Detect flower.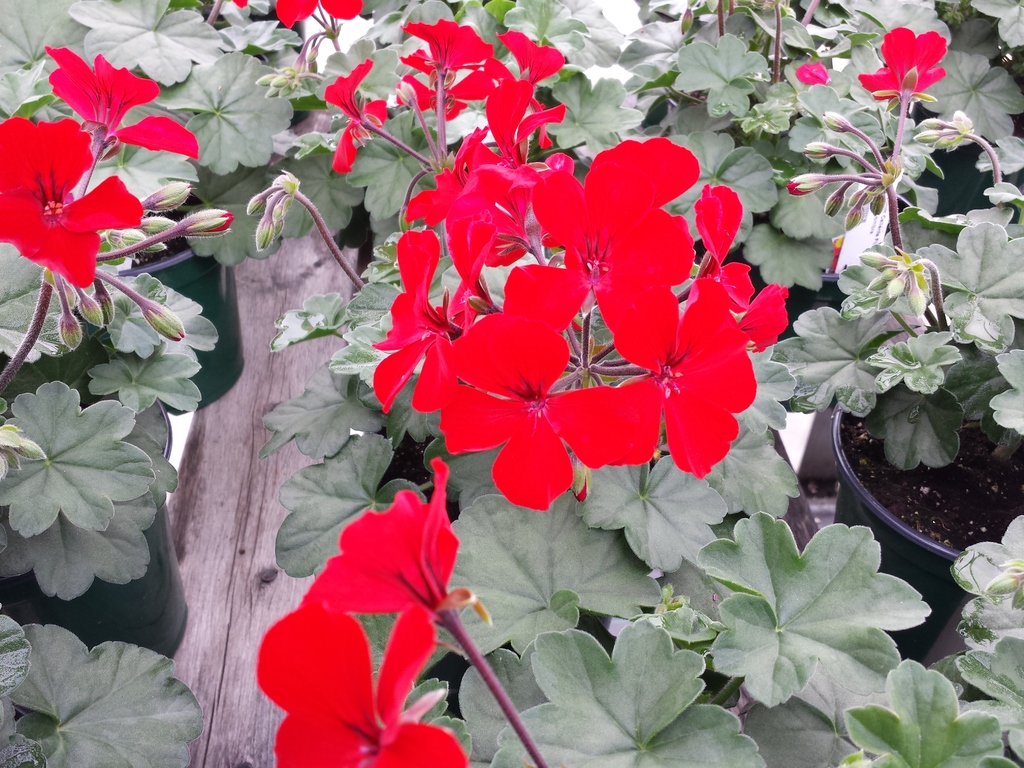
Detected at <bbox>486, 31, 565, 148</bbox>.
